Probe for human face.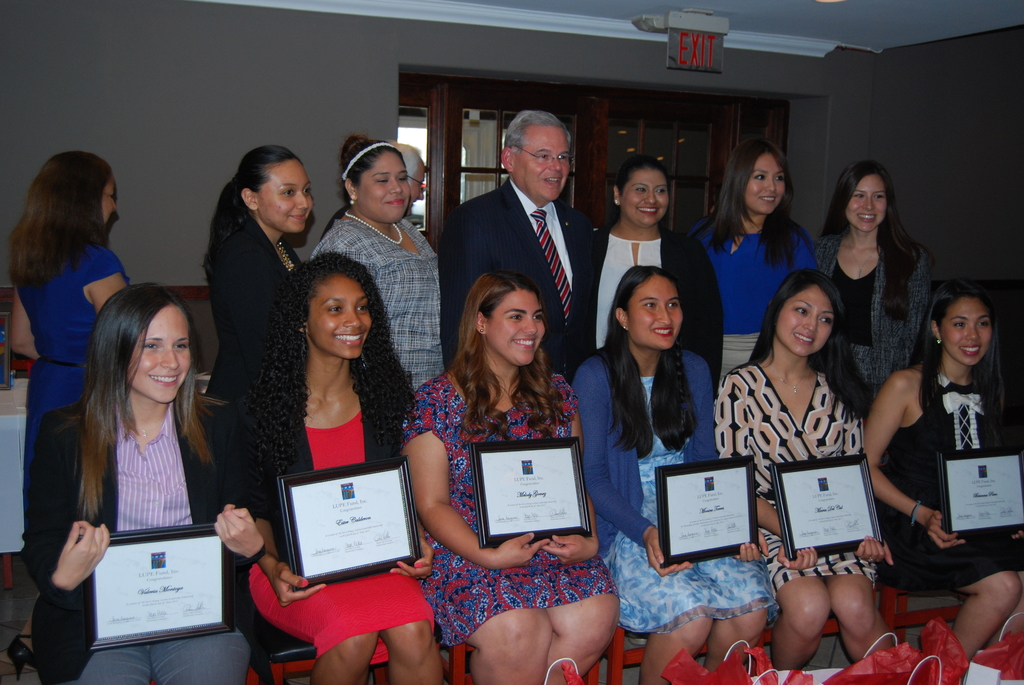
Probe result: 403, 162, 427, 198.
